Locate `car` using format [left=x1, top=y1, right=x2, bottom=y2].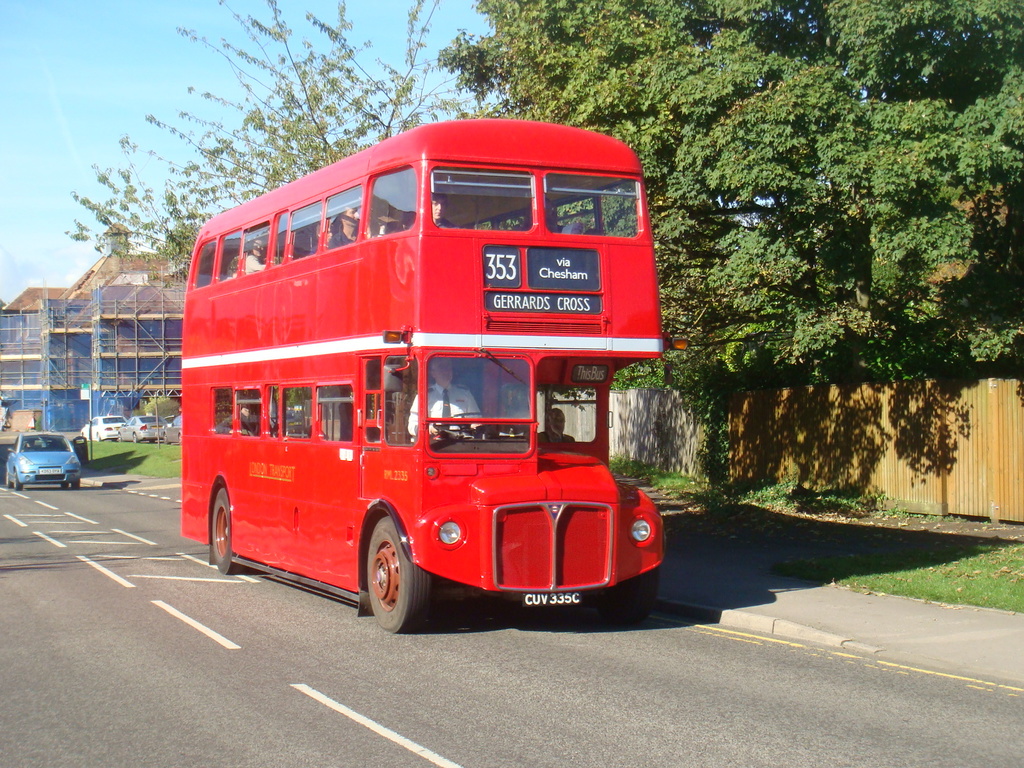
[left=84, top=419, right=129, bottom=442].
